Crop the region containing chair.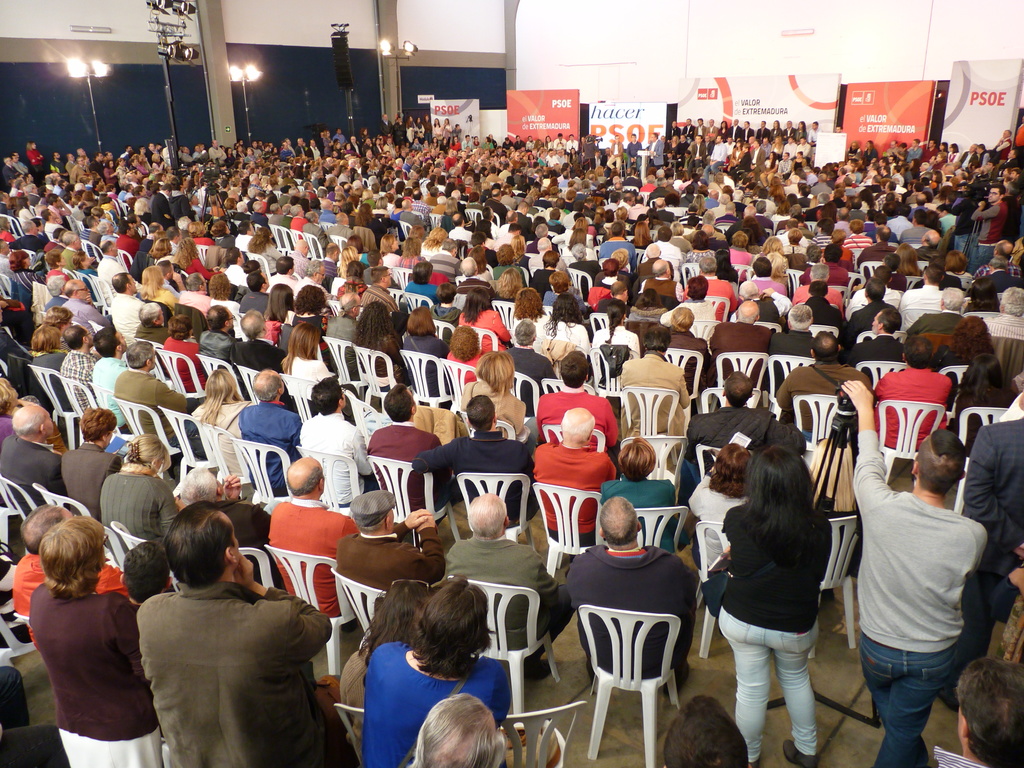
Crop region: (x1=490, y1=297, x2=522, y2=331).
